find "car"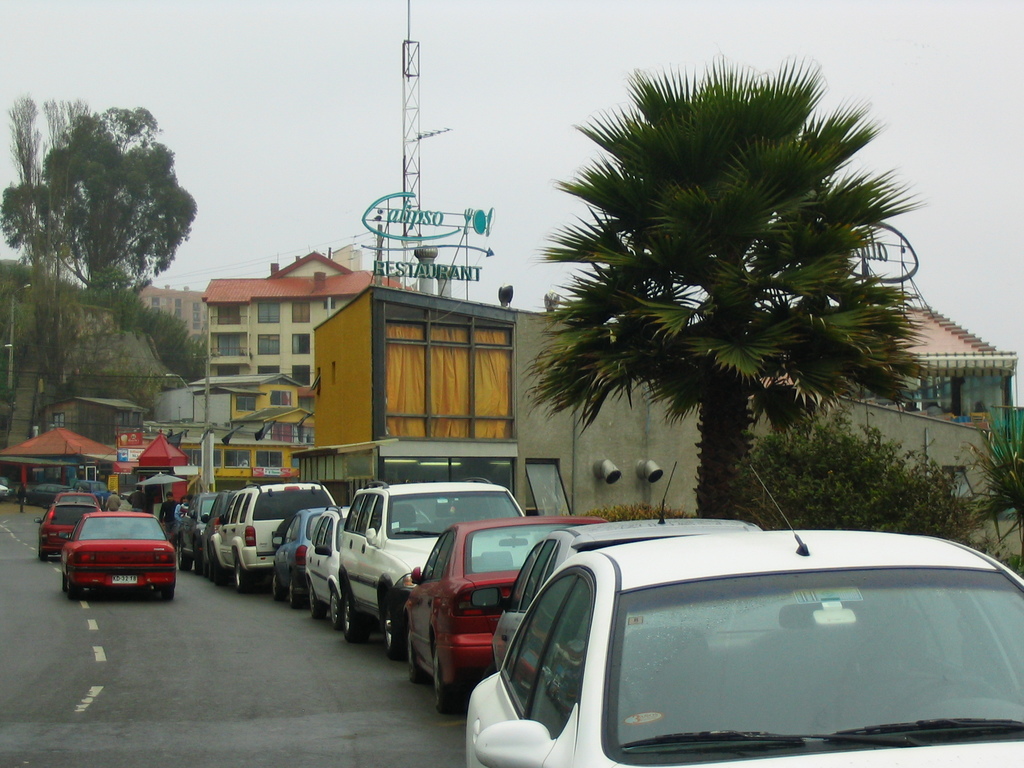
left=306, top=502, right=438, bottom=632
